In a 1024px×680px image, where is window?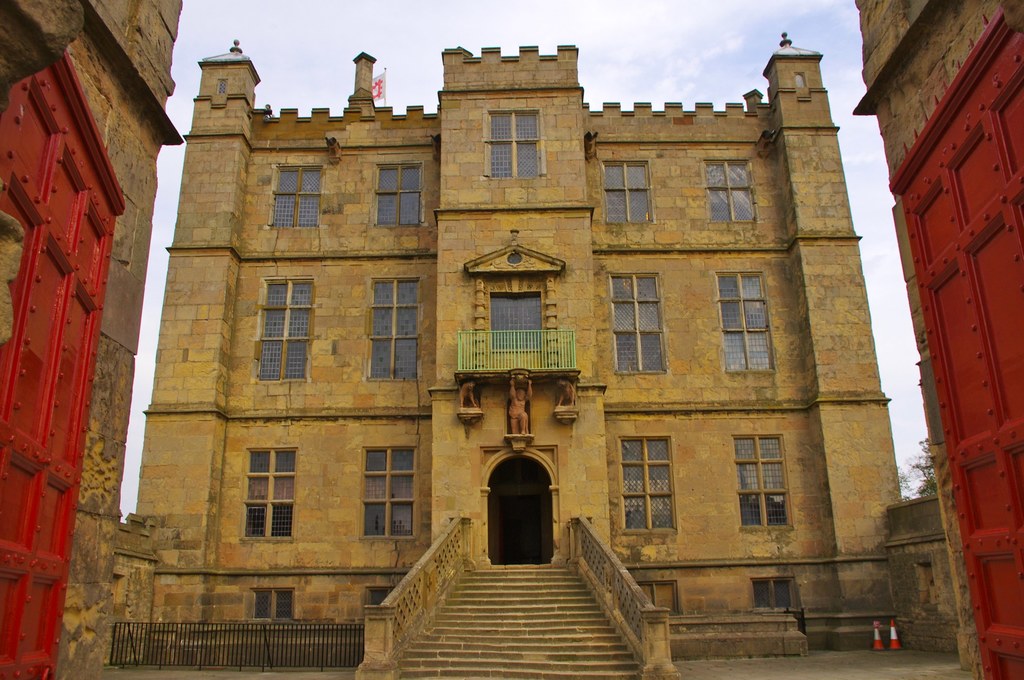
x1=728, y1=428, x2=803, y2=542.
